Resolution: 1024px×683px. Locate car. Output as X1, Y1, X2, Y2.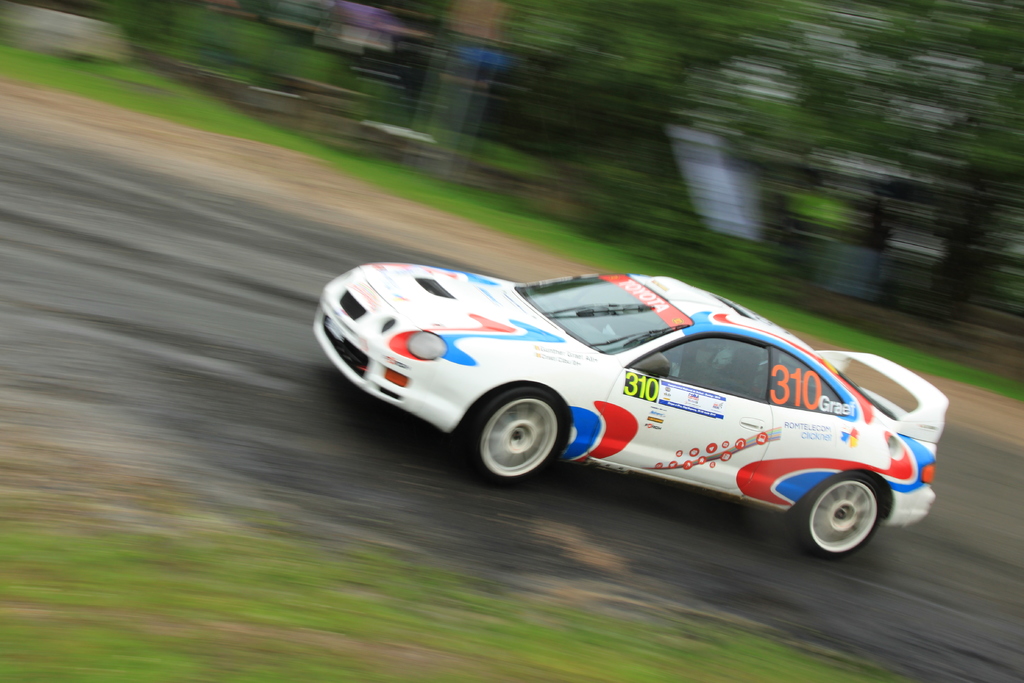
317, 258, 947, 563.
